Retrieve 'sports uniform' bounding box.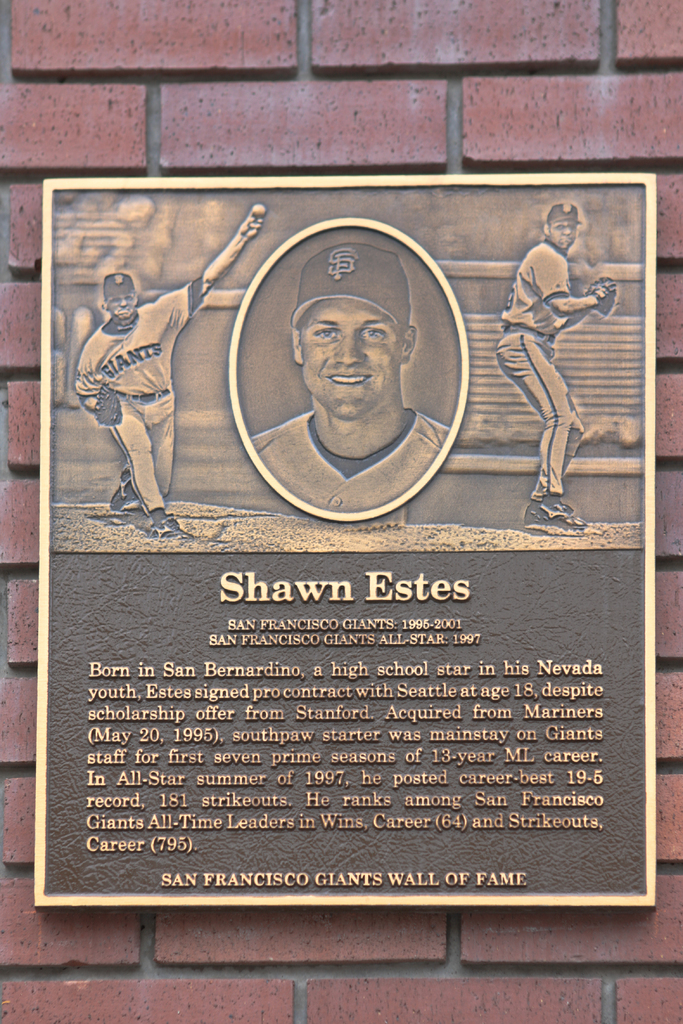
Bounding box: l=69, t=240, r=206, b=514.
